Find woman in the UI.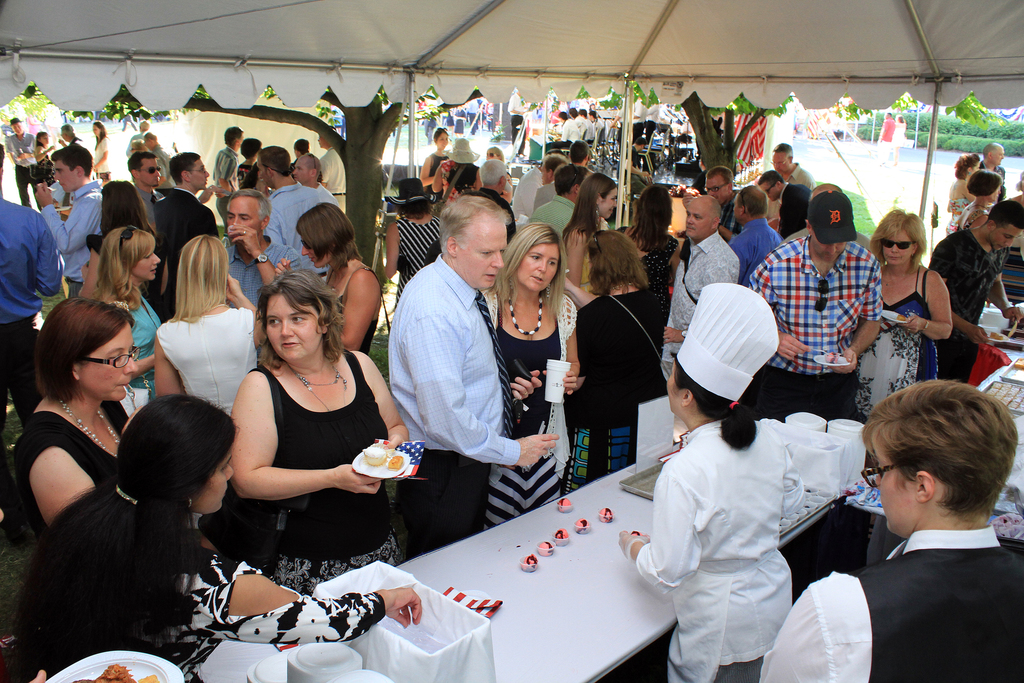
UI element at bbox=(273, 204, 388, 356).
